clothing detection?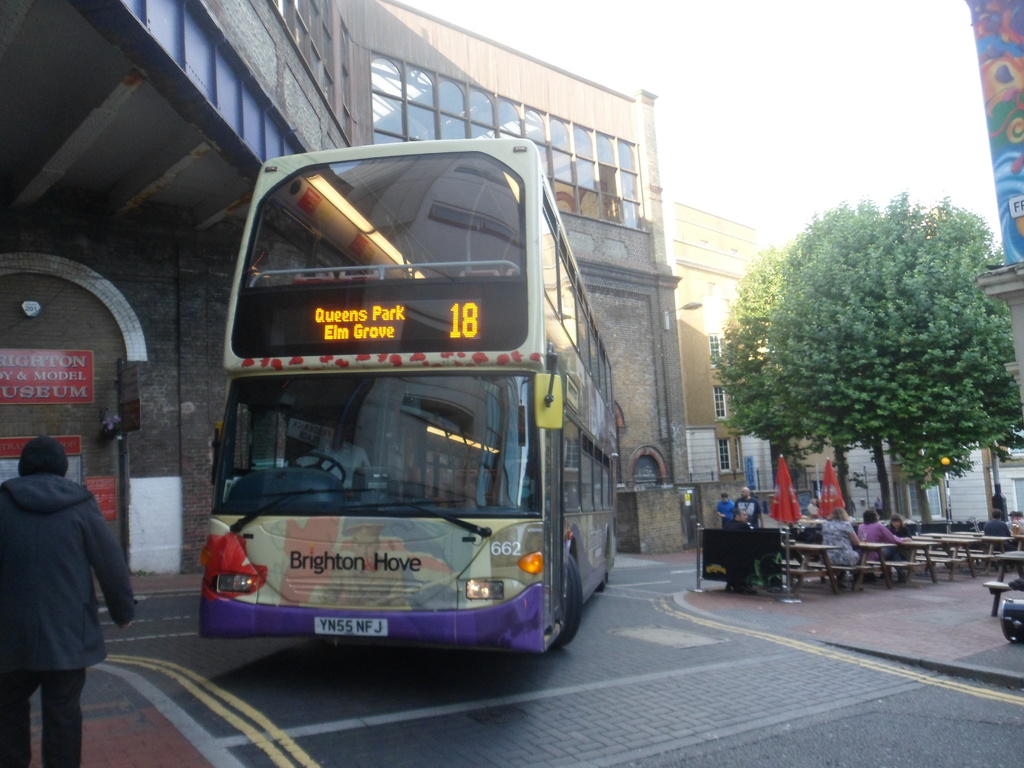
region(733, 493, 763, 527)
